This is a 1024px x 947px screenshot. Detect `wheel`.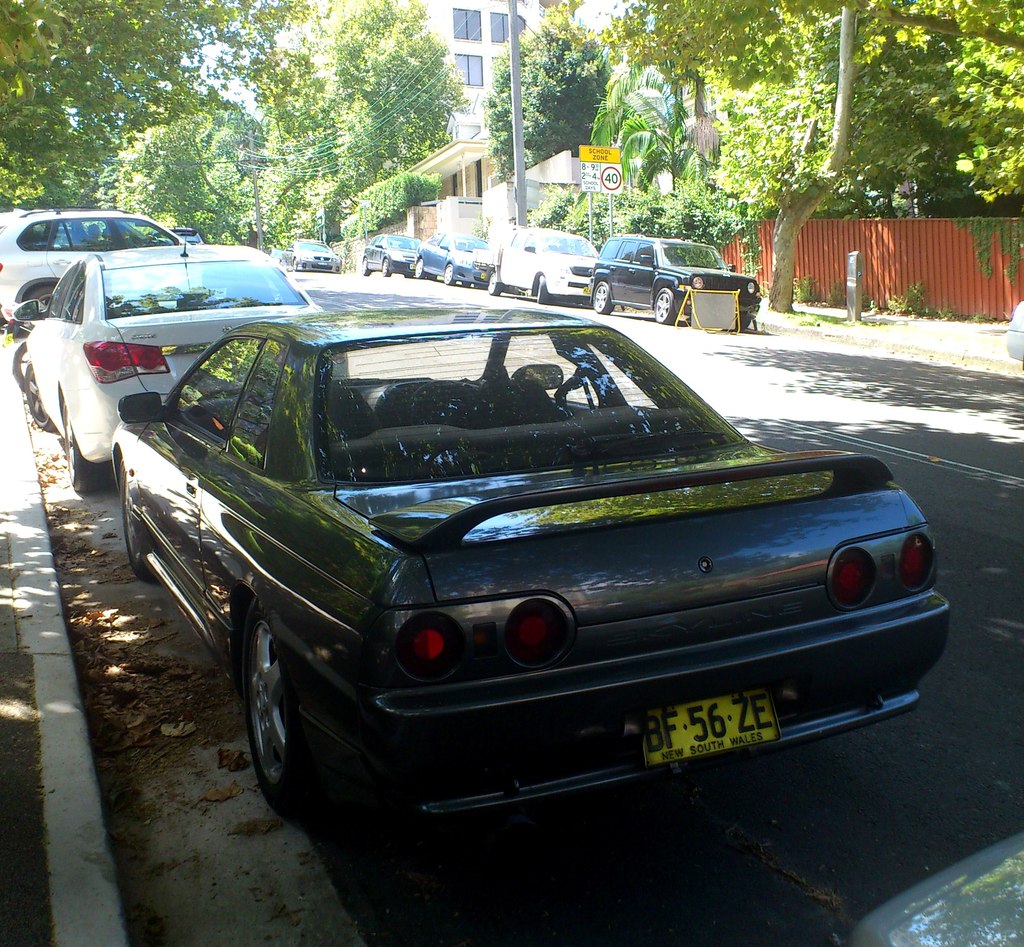
{"left": 27, "top": 282, "right": 54, "bottom": 313}.
